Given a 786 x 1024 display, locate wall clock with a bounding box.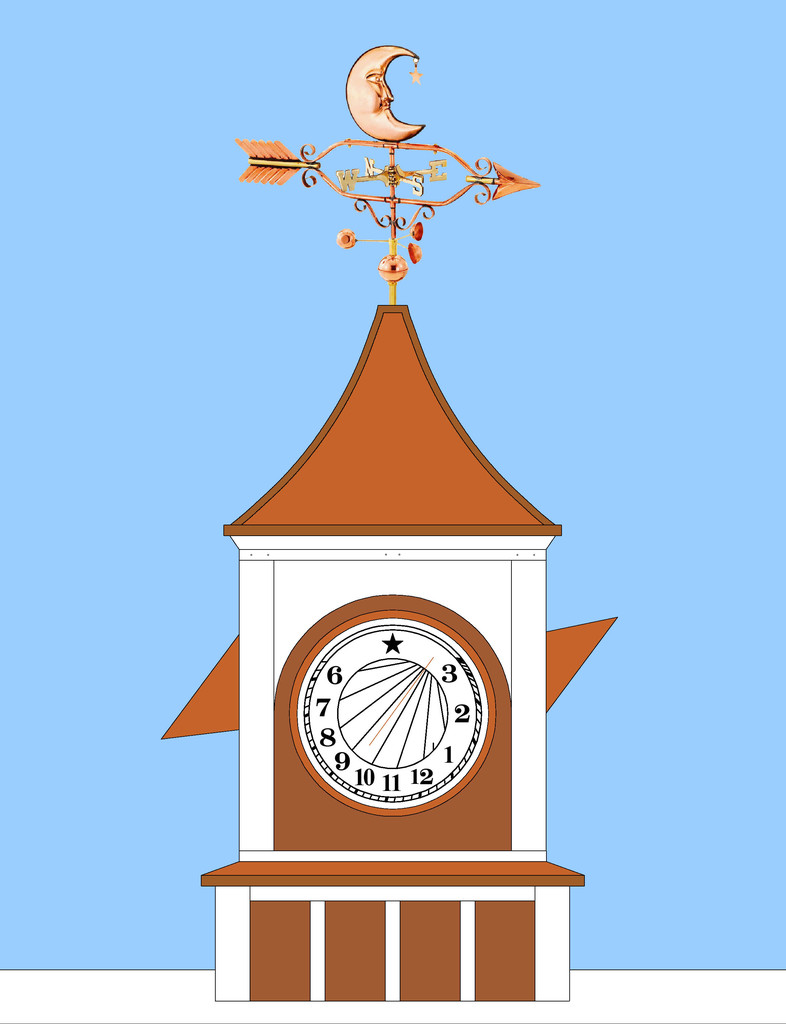
Located: [x1=287, y1=596, x2=519, y2=828].
